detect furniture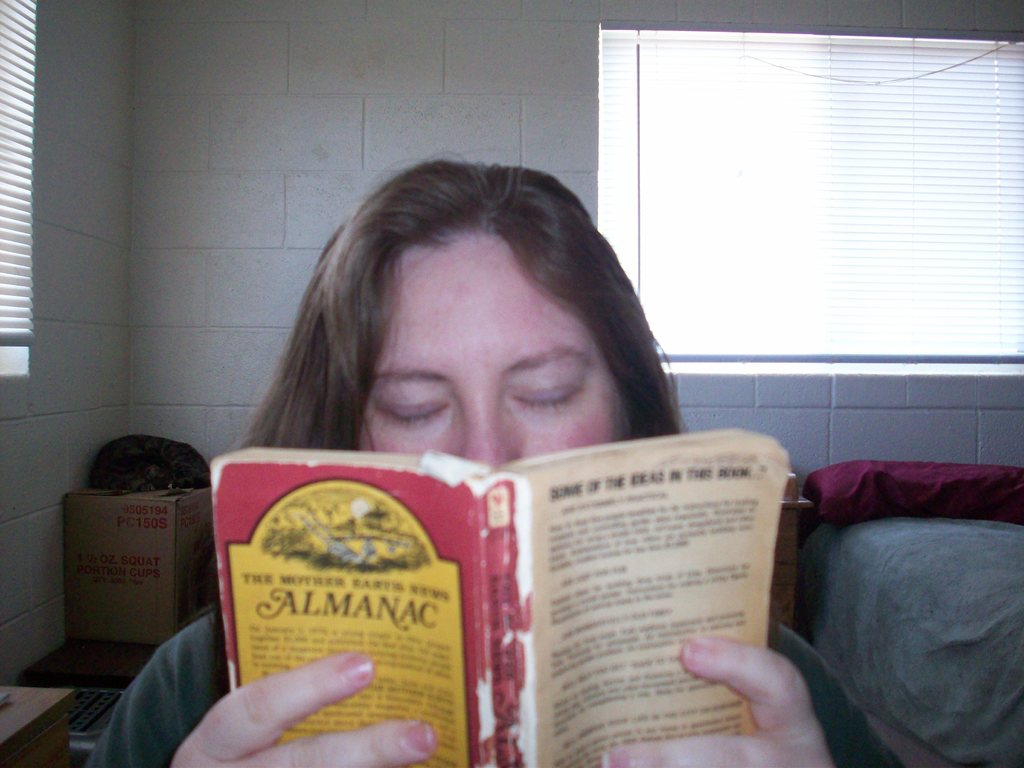
bbox=(769, 474, 809, 625)
